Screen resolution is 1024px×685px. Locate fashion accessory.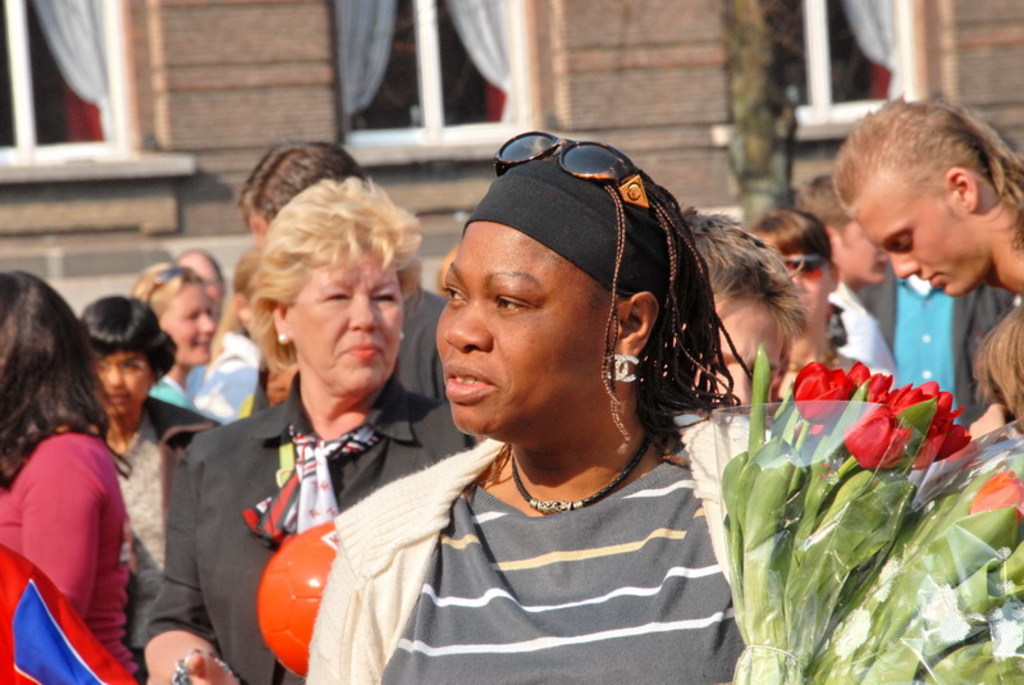
{"left": 599, "top": 350, "right": 646, "bottom": 382}.
